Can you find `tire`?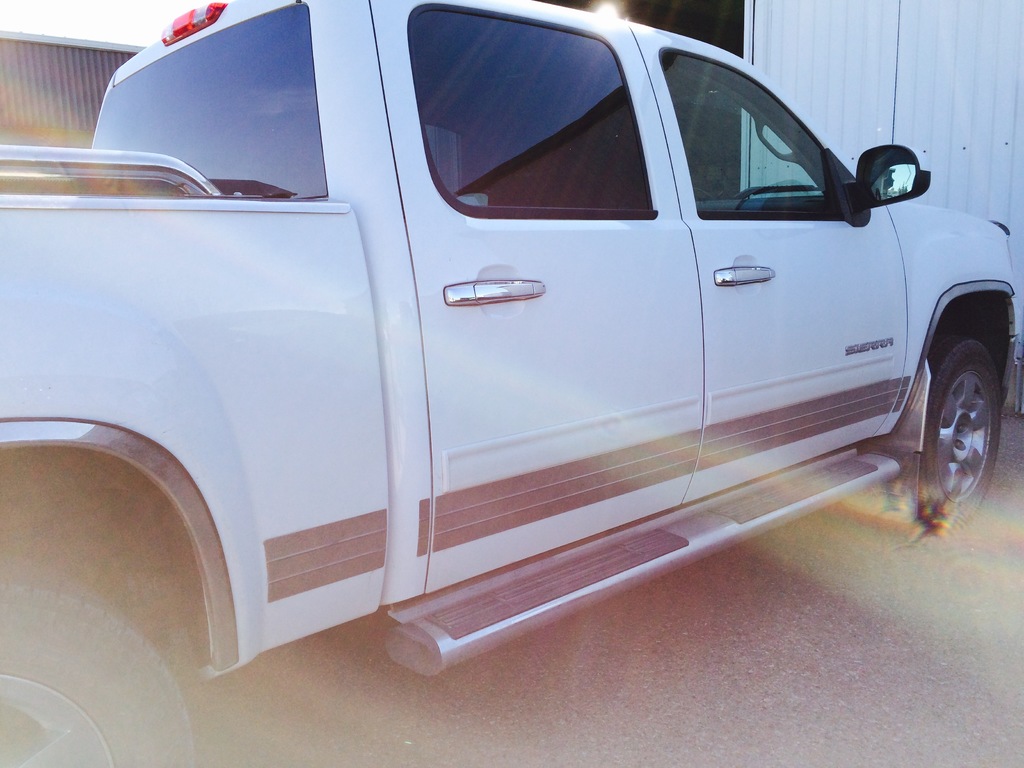
Yes, bounding box: {"x1": 923, "y1": 336, "x2": 993, "y2": 526}.
